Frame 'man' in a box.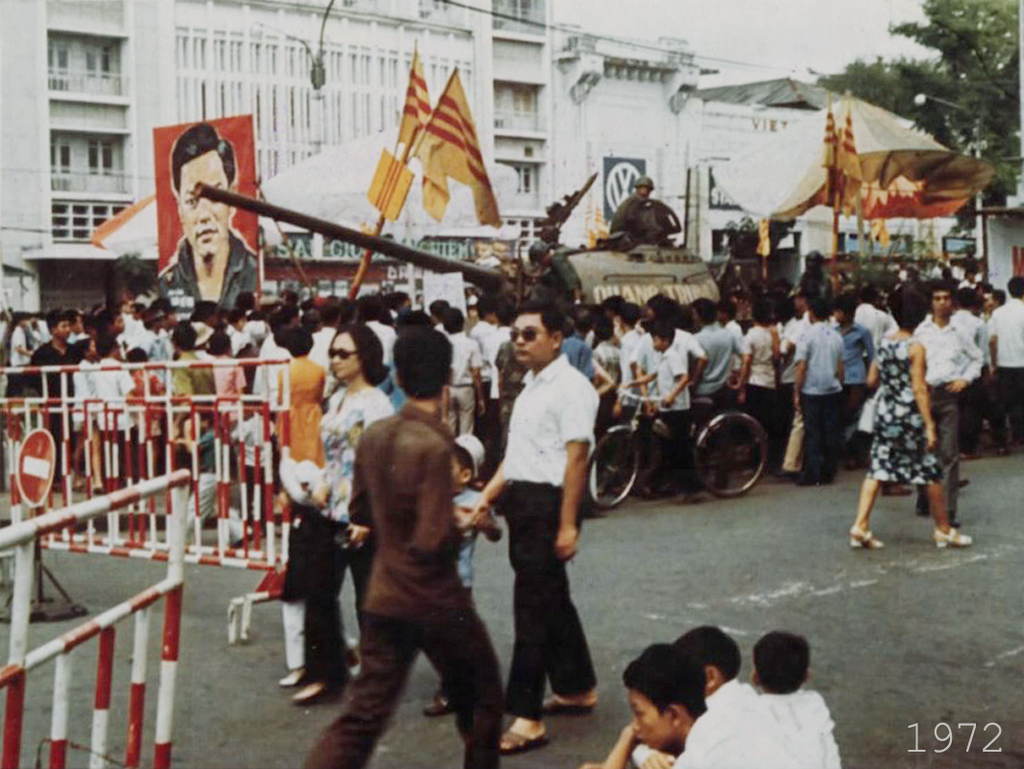
select_region(444, 310, 487, 435).
